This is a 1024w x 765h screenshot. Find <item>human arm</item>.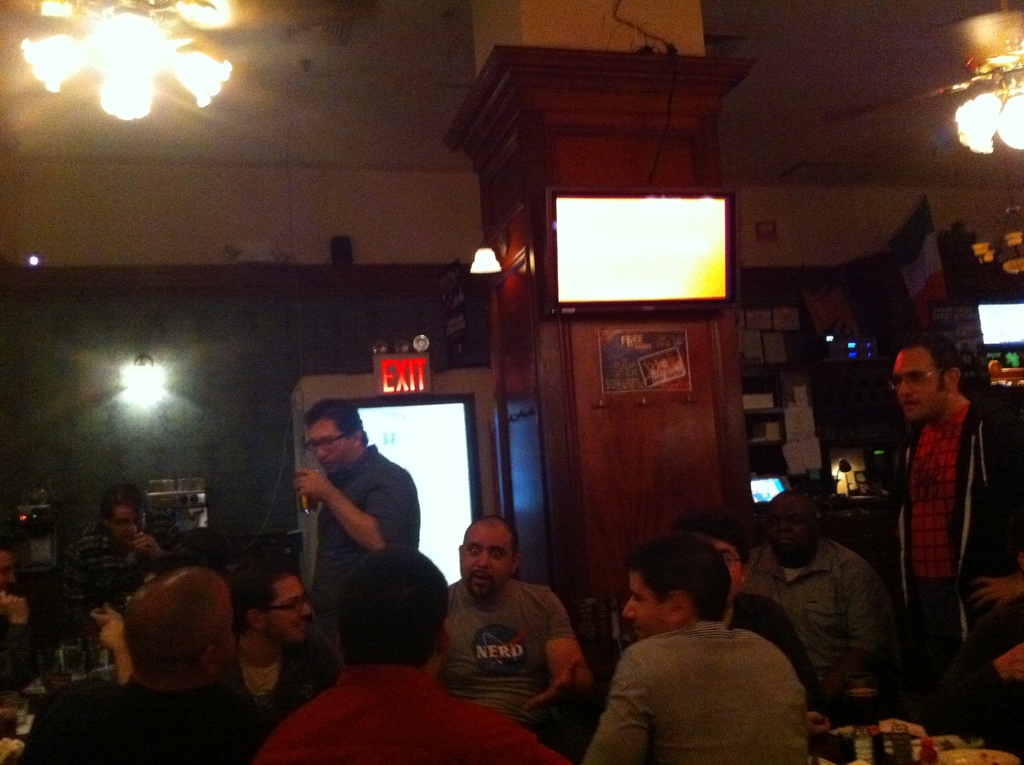
Bounding box: 524, 580, 593, 709.
